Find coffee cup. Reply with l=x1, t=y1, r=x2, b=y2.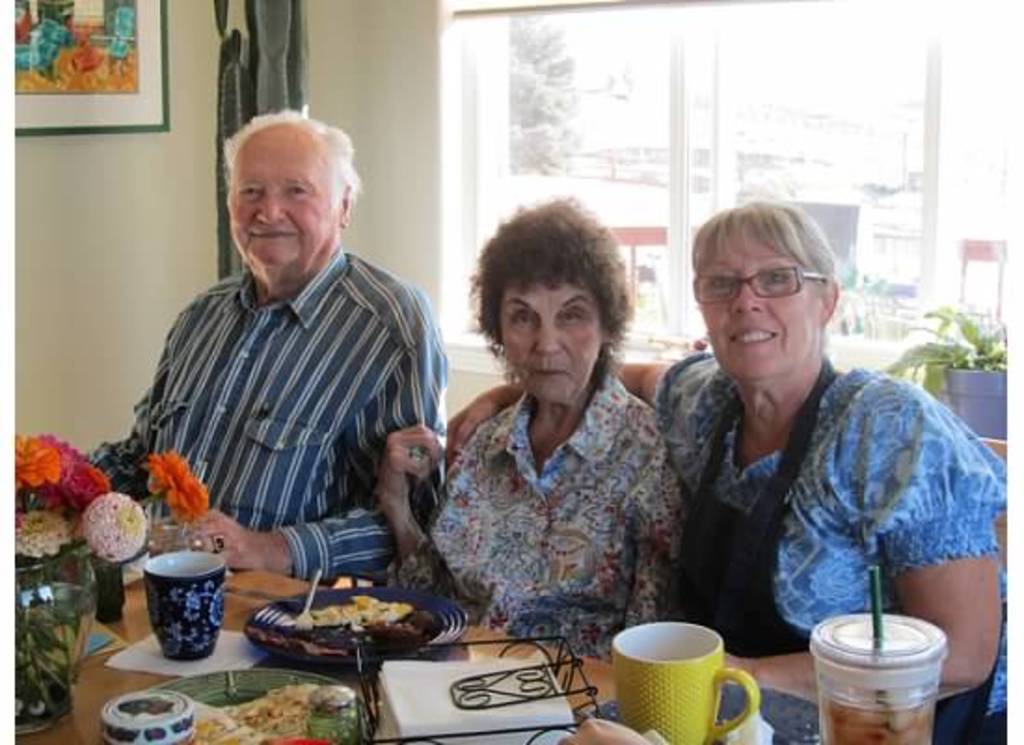
l=140, t=549, r=227, b=663.
